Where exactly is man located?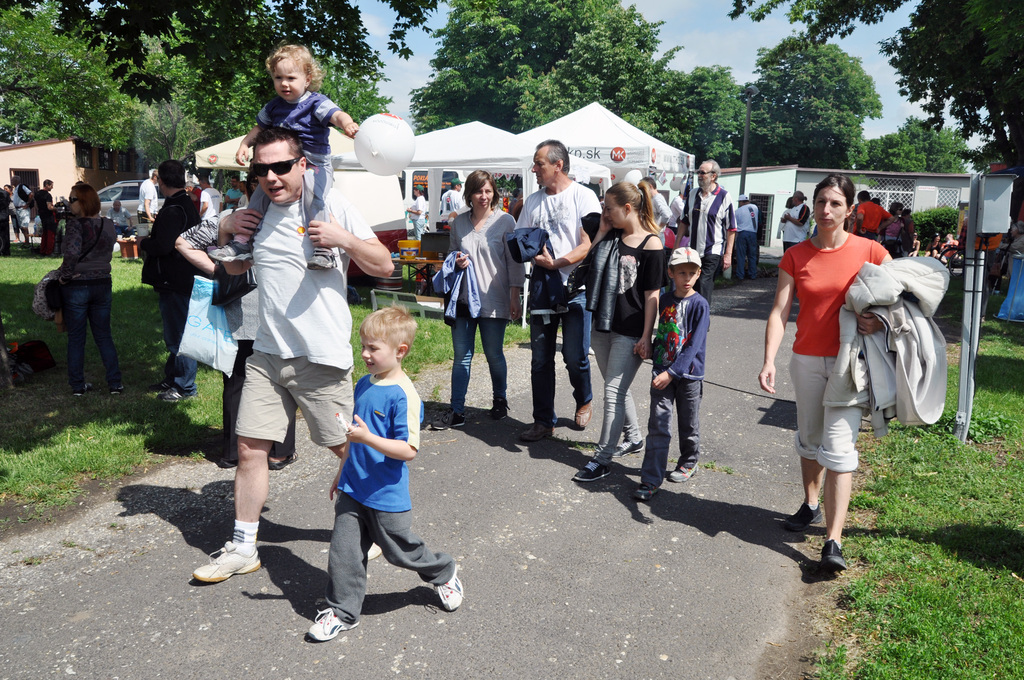
Its bounding box is {"left": 136, "top": 148, "right": 200, "bottom": 408}.
